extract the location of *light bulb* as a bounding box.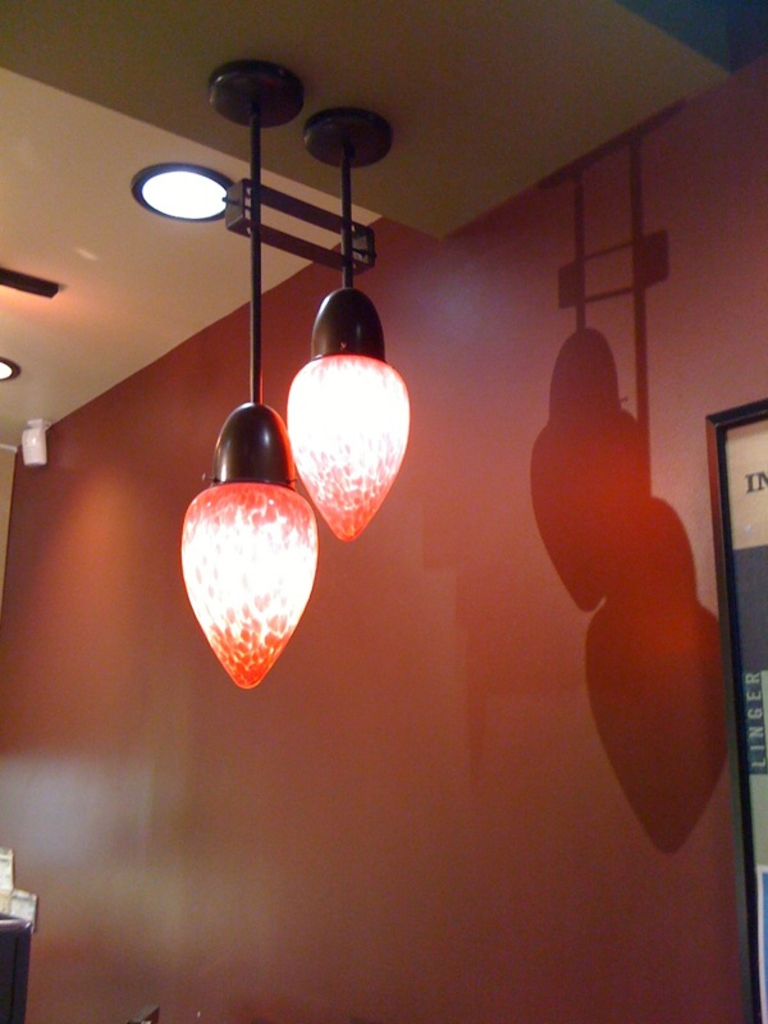
x1=0, y1=360, x2=10, y2=379.
